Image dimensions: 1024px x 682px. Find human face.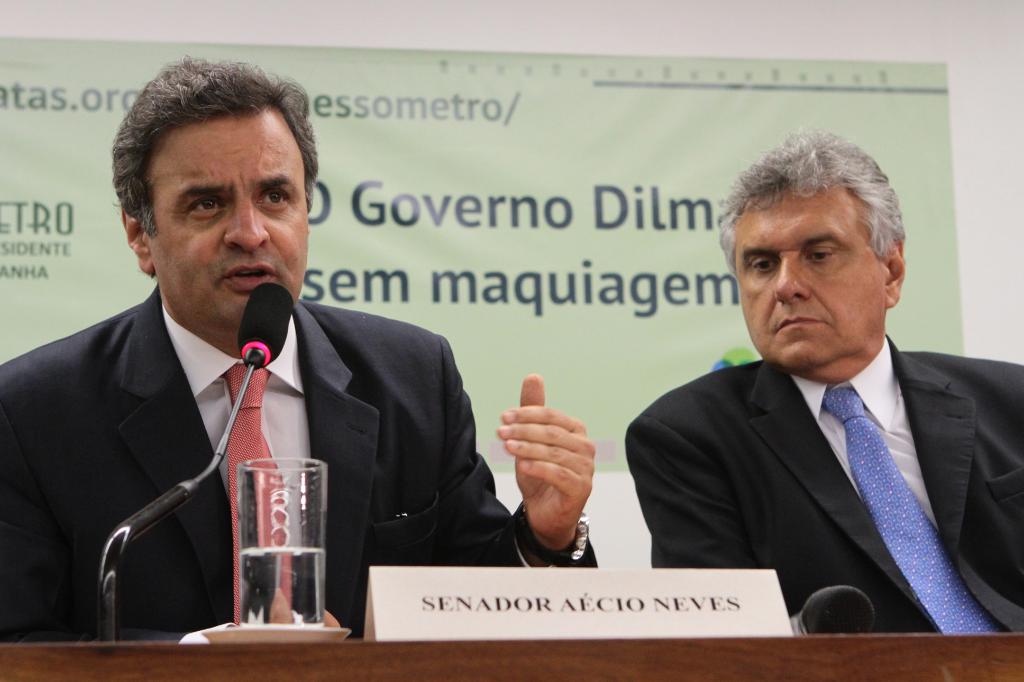
(left=145, top=110, right=310, bottom=341).
